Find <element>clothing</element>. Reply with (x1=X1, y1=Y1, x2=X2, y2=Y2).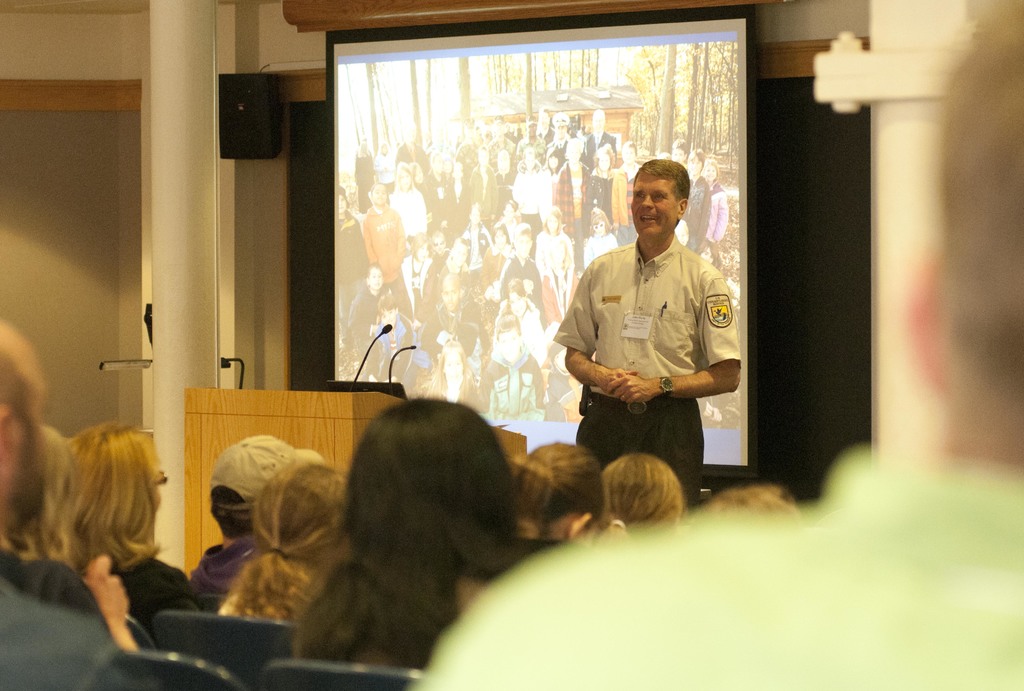
(x1=378, y1=306, x2=417, y2=382).
